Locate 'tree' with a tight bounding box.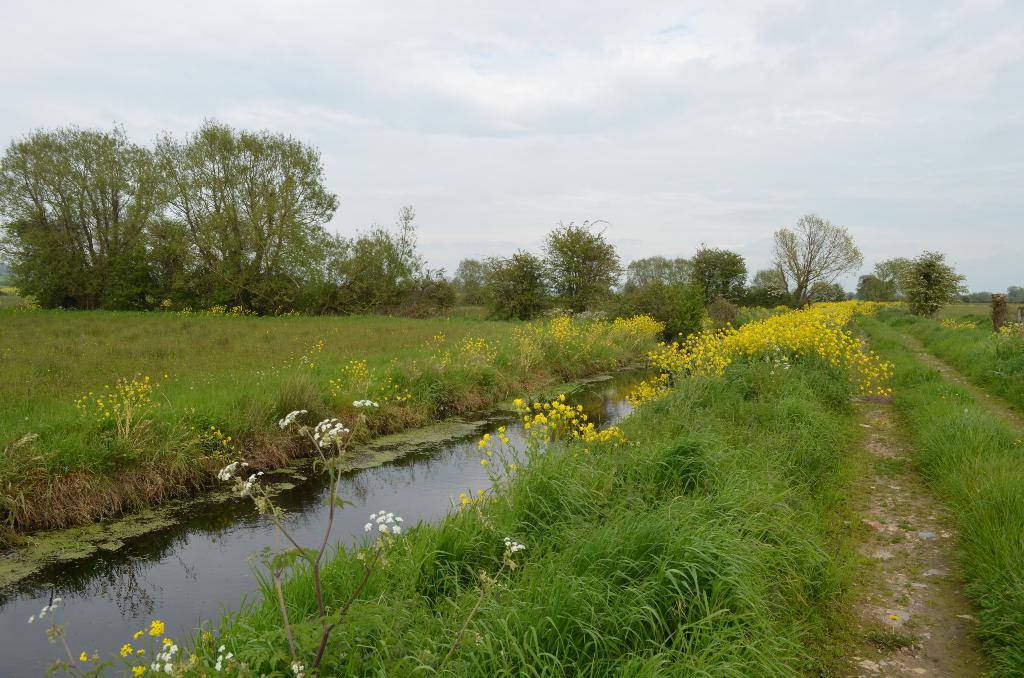
bbox=(778, 214, 870, 301).
